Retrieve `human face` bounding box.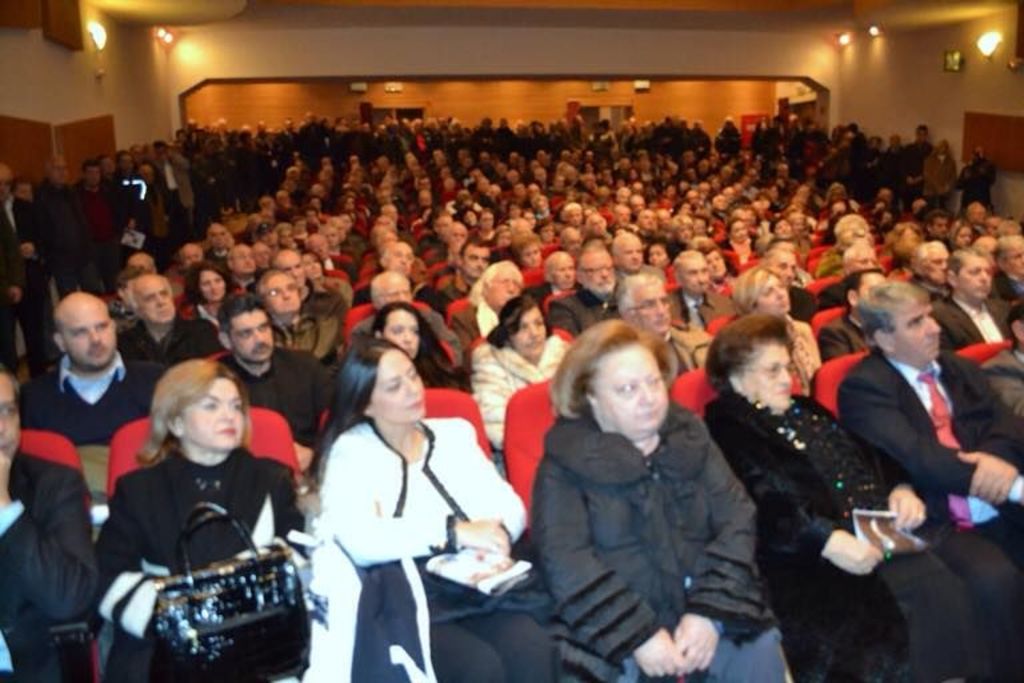
Bounding box: crop(232, 320, 272, 360).
